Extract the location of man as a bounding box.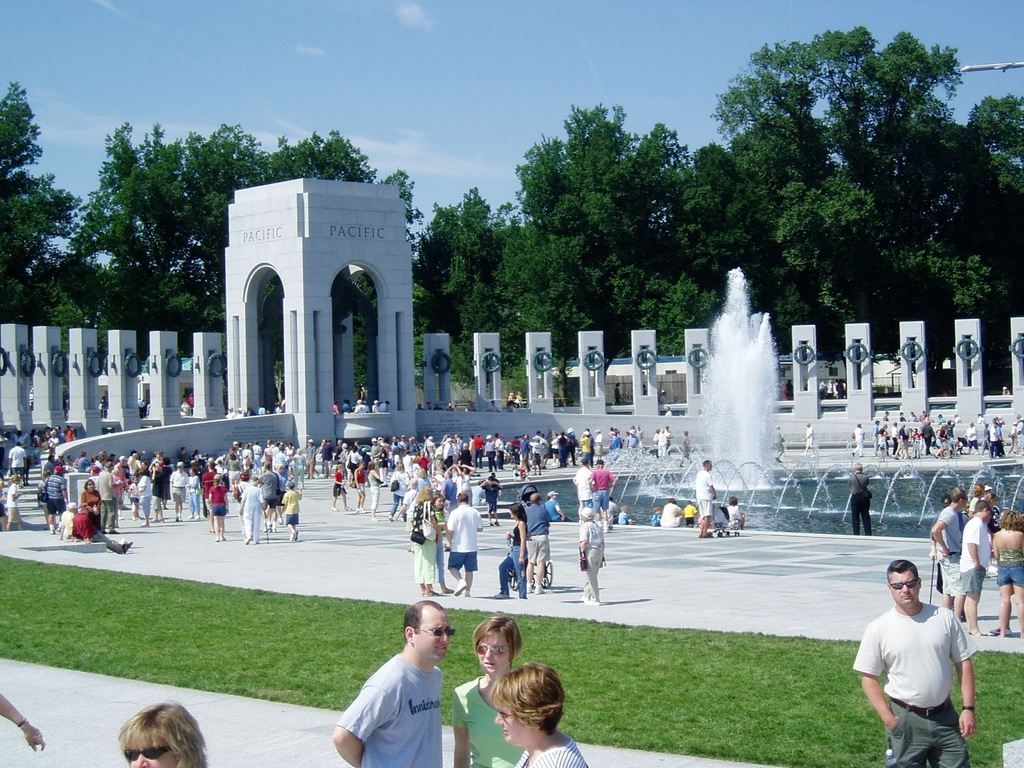
BBox(689, 451, 716, 534).
